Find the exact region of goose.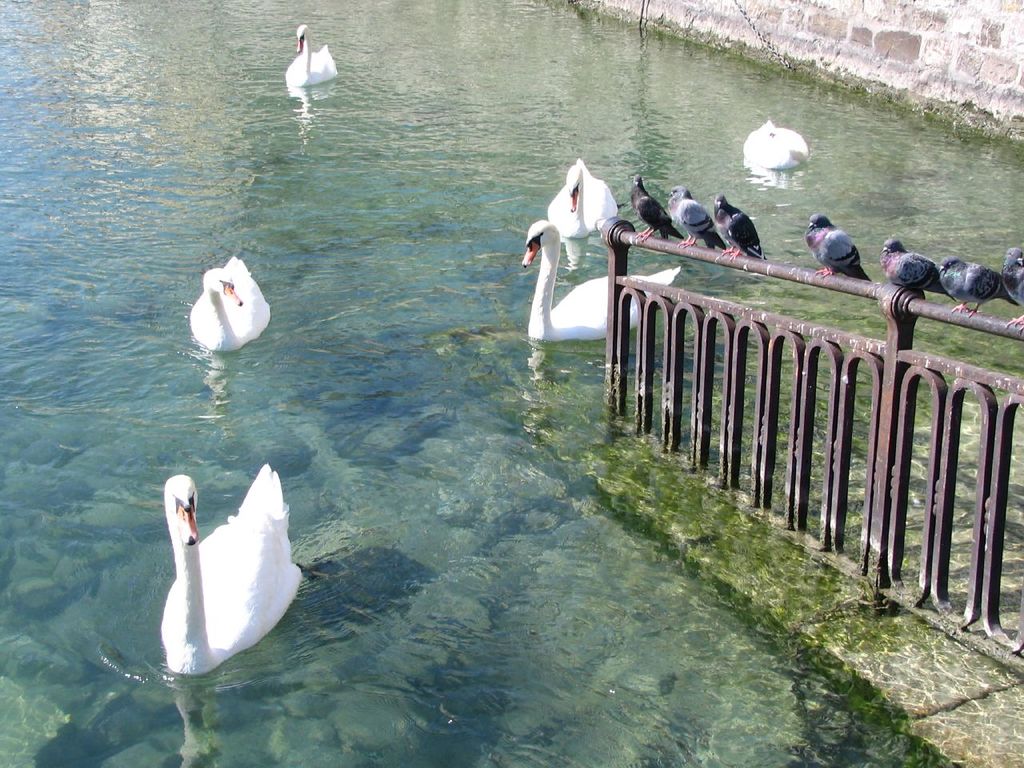
Exact region: bbox=(717, 197, 761, 265).
